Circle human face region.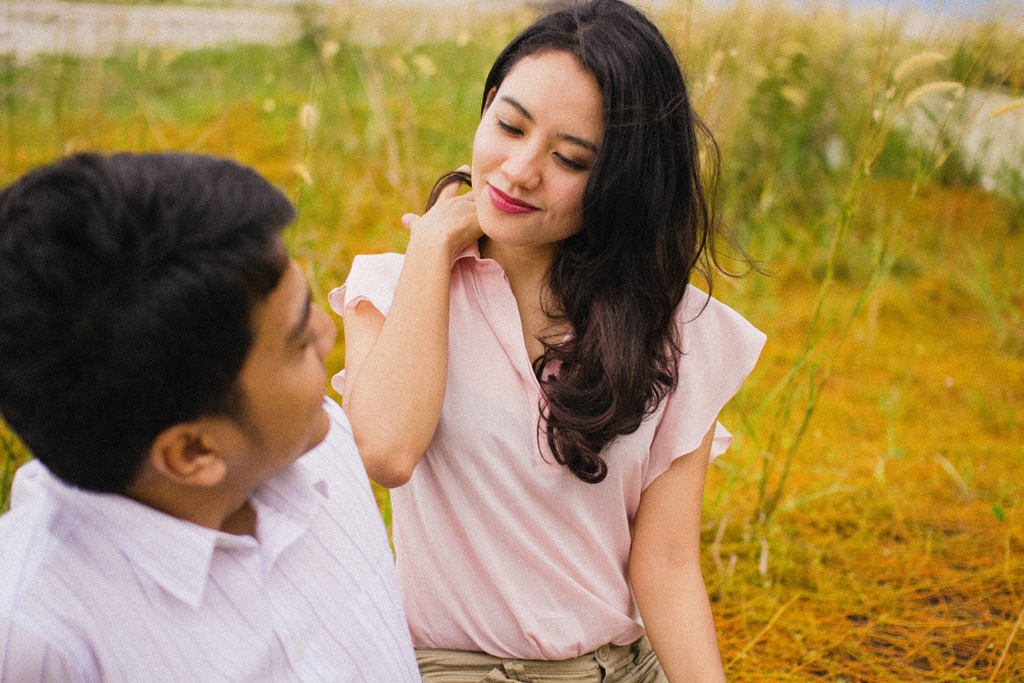
Region: detection(207, 251, 340, 457).
